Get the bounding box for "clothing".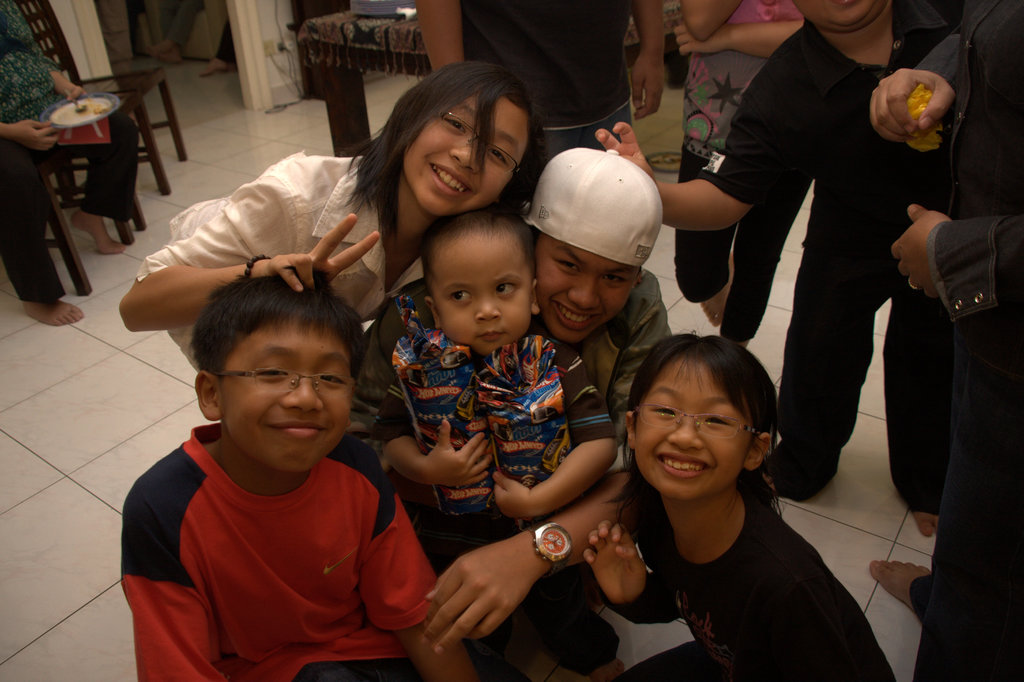
l=570, t=275, r=659, b=416.
